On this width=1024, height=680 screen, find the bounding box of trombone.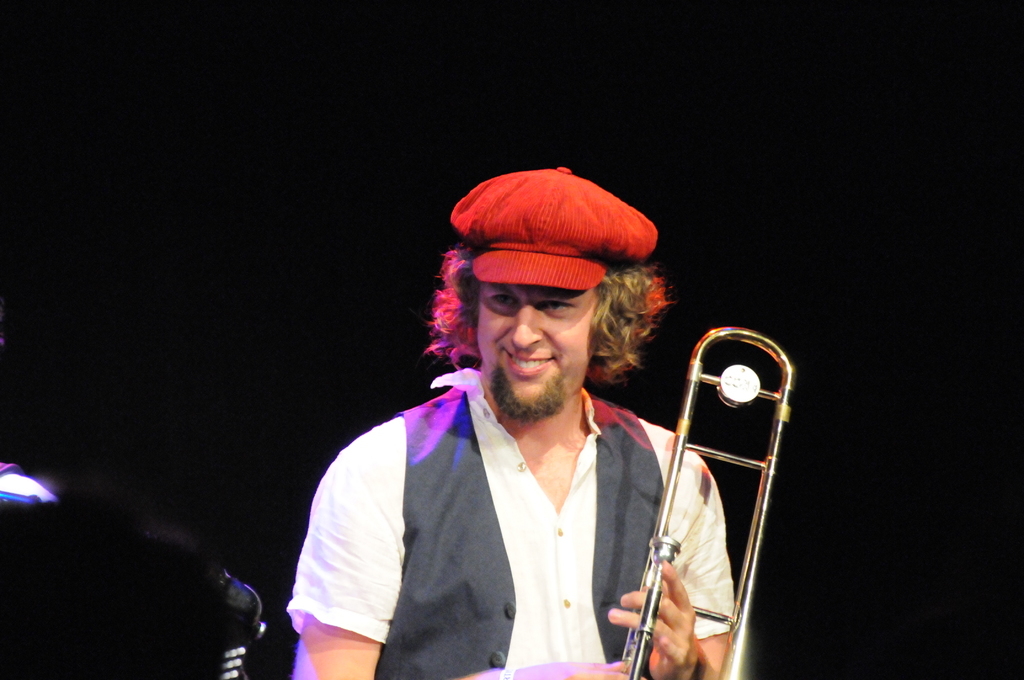
Bounding box: box=[612, 320, 792, 679].
